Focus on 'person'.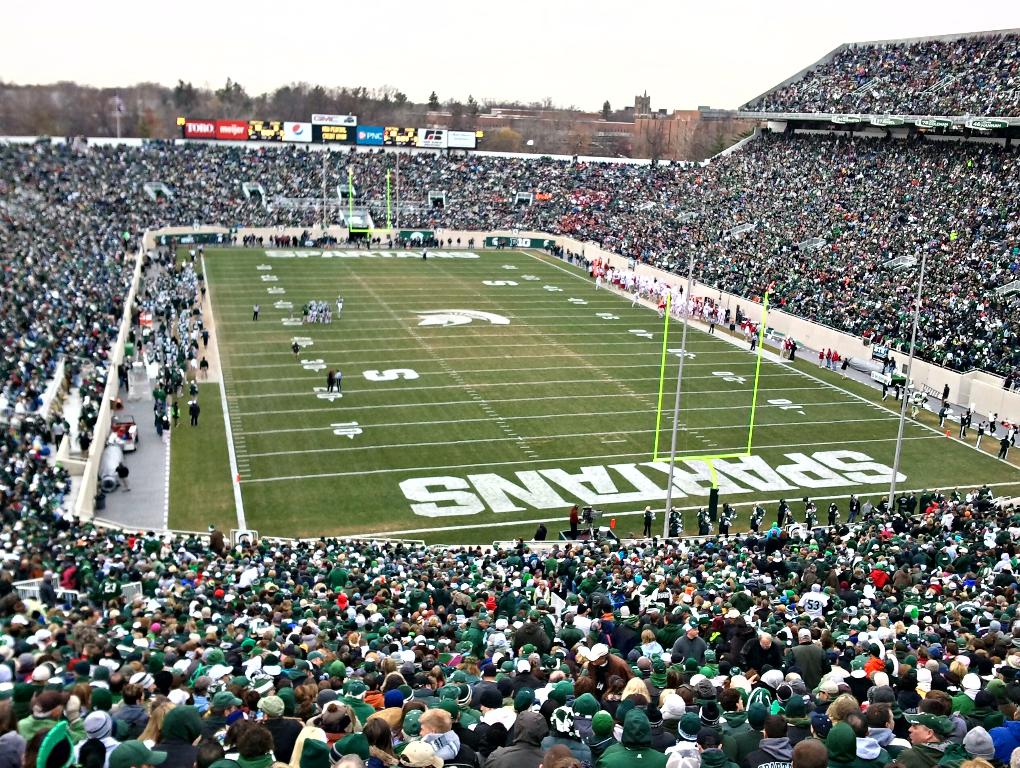
Focused at [337, 295, 340, 315].
